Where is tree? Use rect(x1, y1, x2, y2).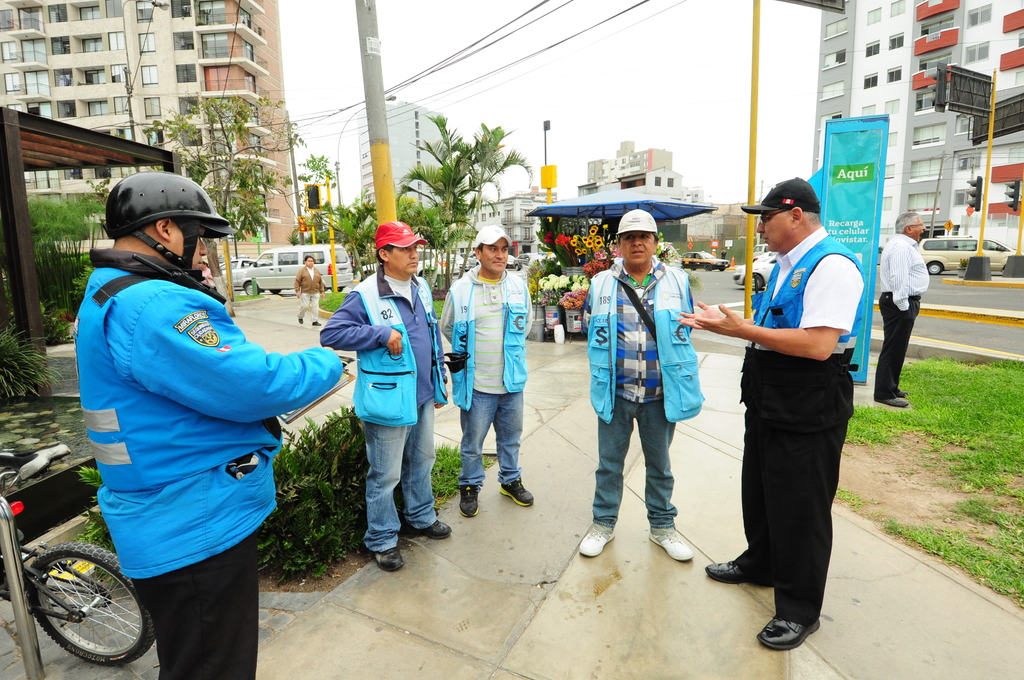
rect(308, 115, 530, 289).
